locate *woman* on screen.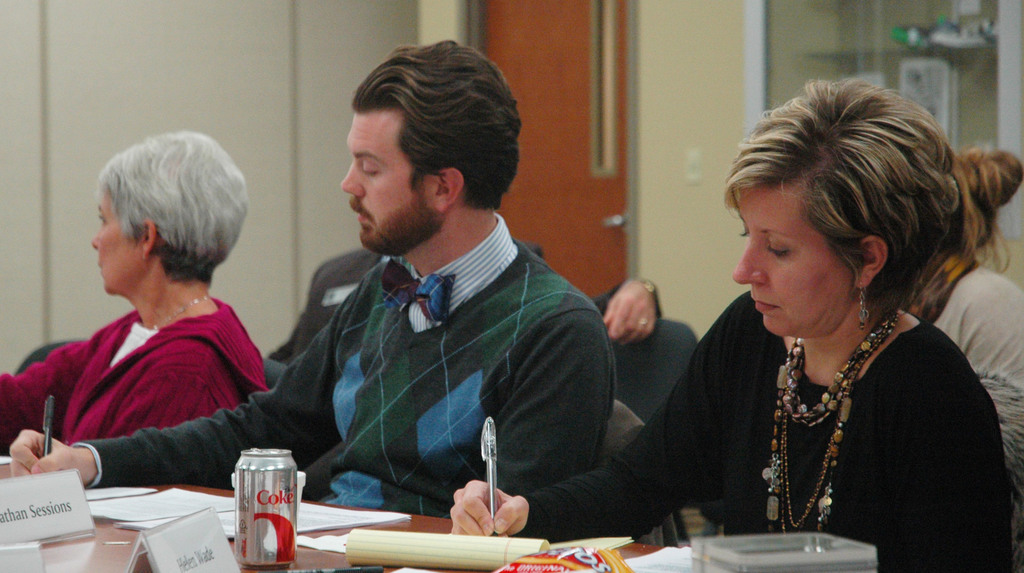
On screen at <box>0,133,262,448</box>.
